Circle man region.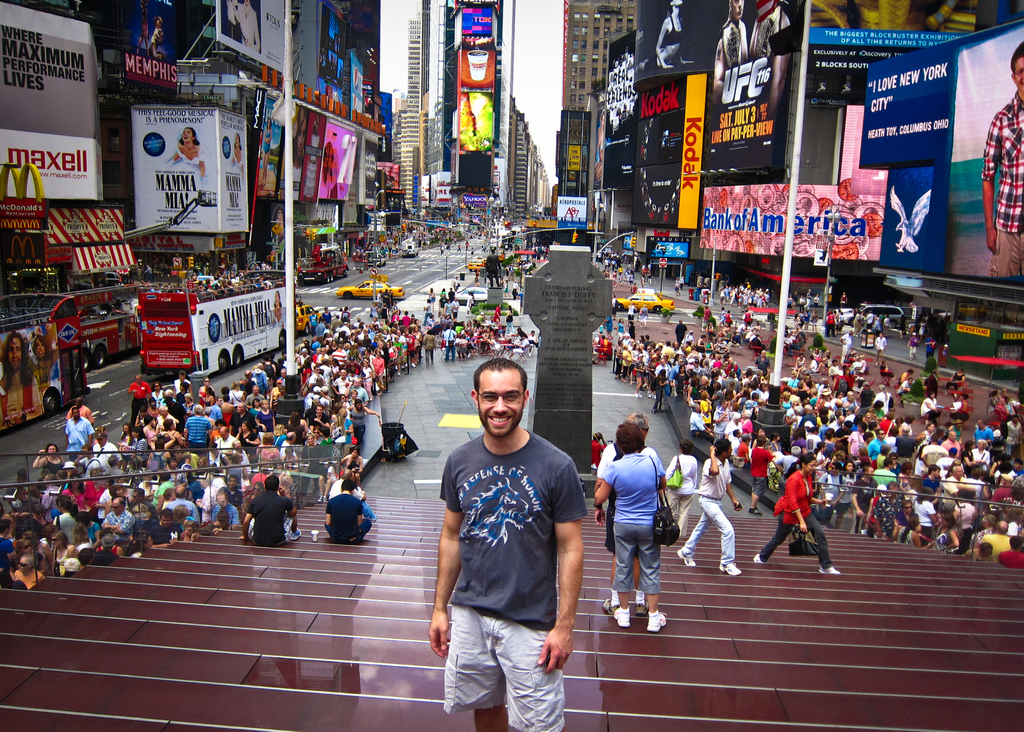
Region: (63, 406, 95, 460).
